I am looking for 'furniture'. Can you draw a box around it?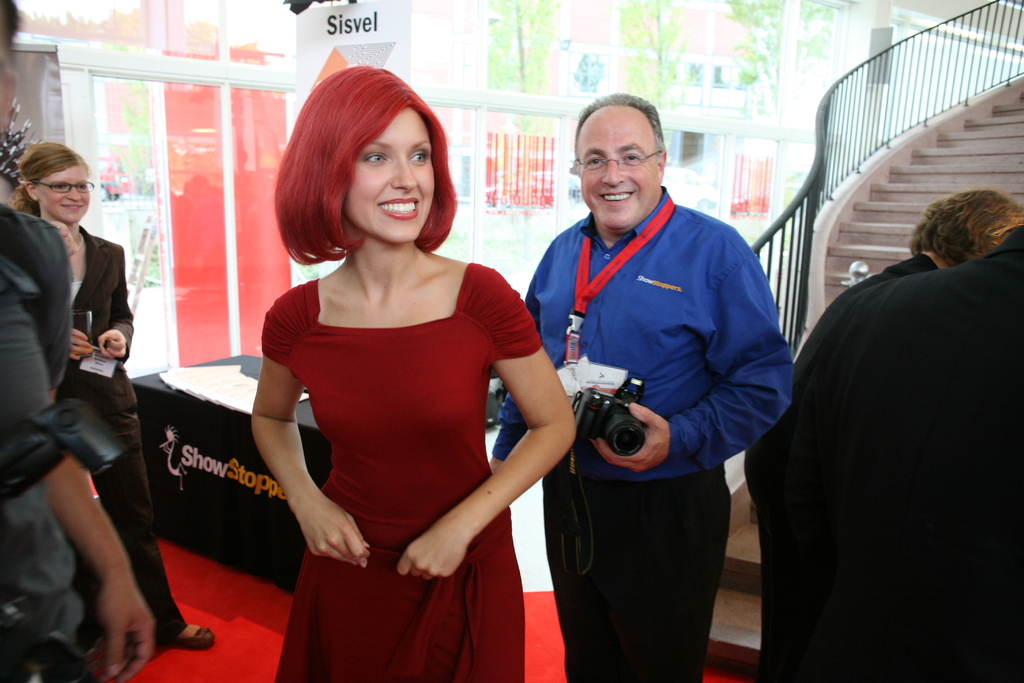
Sure, the bounding box is select_region(130, 352, 330, 598).
